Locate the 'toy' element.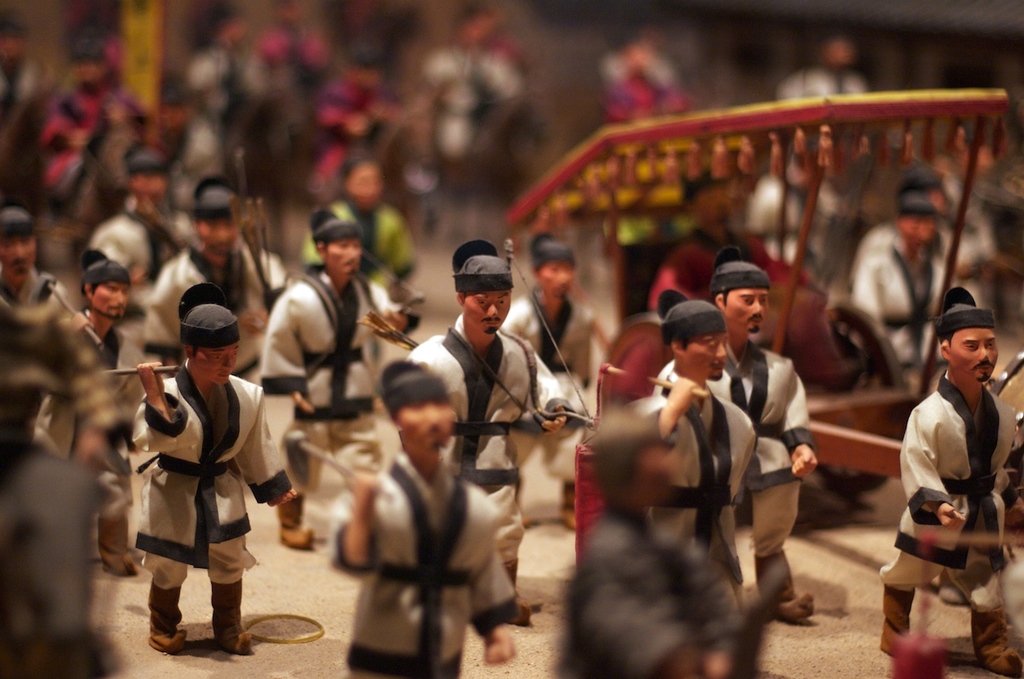
Element bbox: [878,280,1023,664].
